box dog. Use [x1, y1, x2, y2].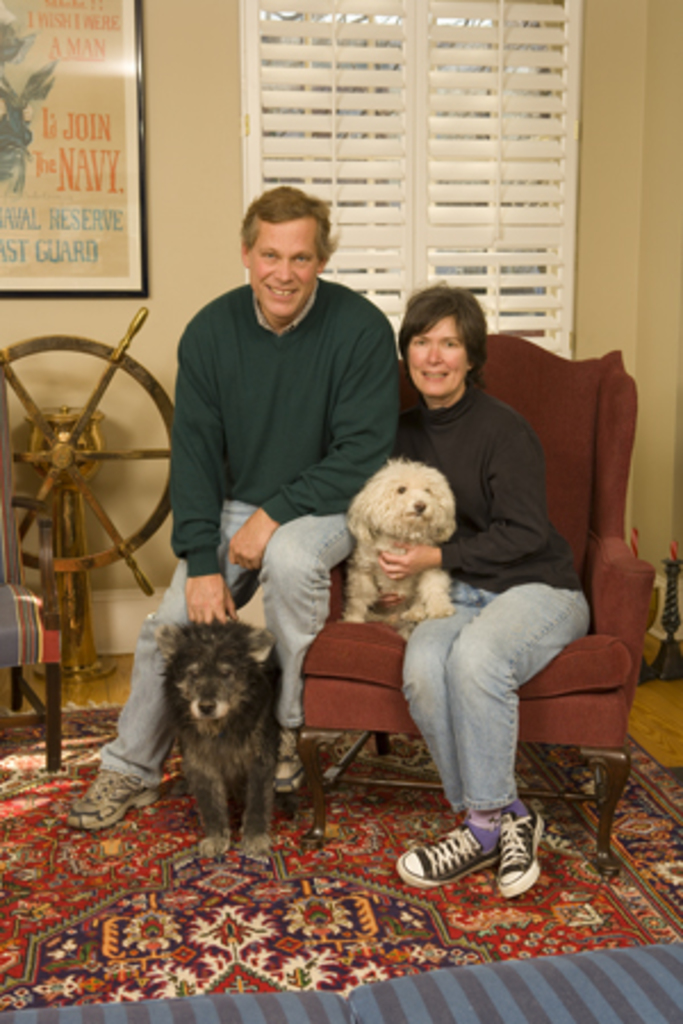
[339, 457, 458, 646].
